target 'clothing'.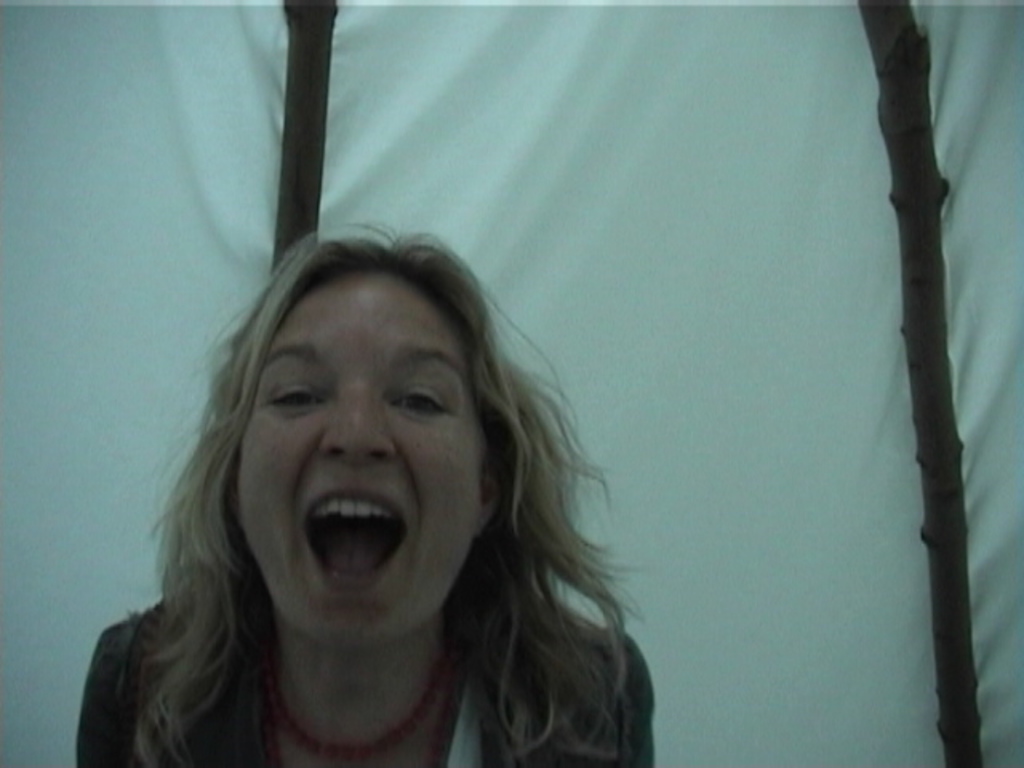
Target region: (69,568,653,766).
